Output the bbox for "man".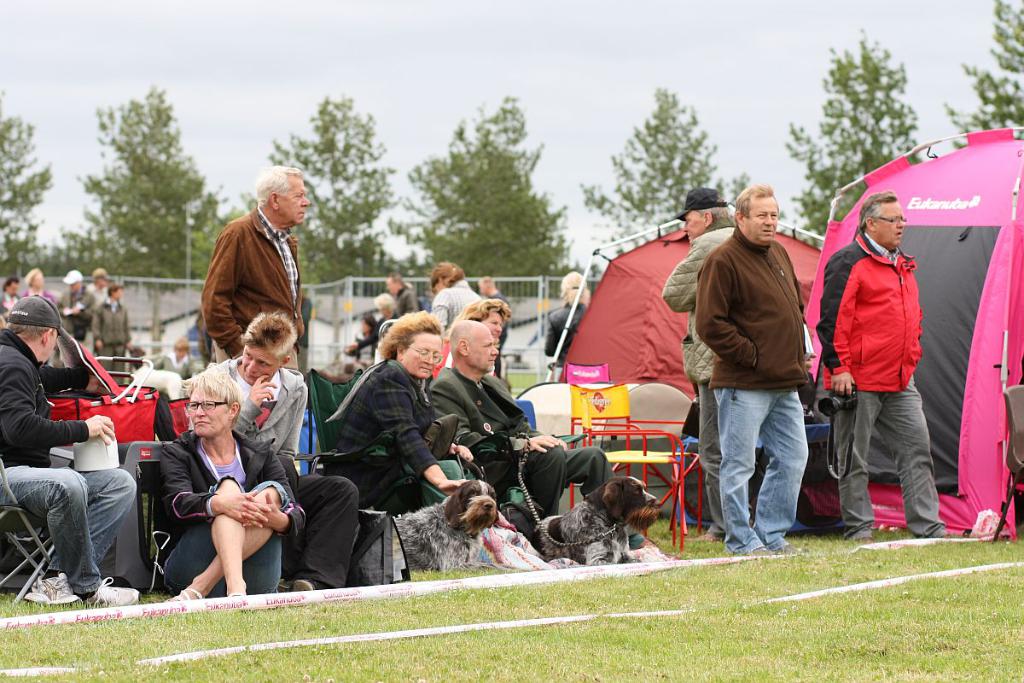
{"left": 200, "top": 165, "right": 311, "bottom": 371}.
